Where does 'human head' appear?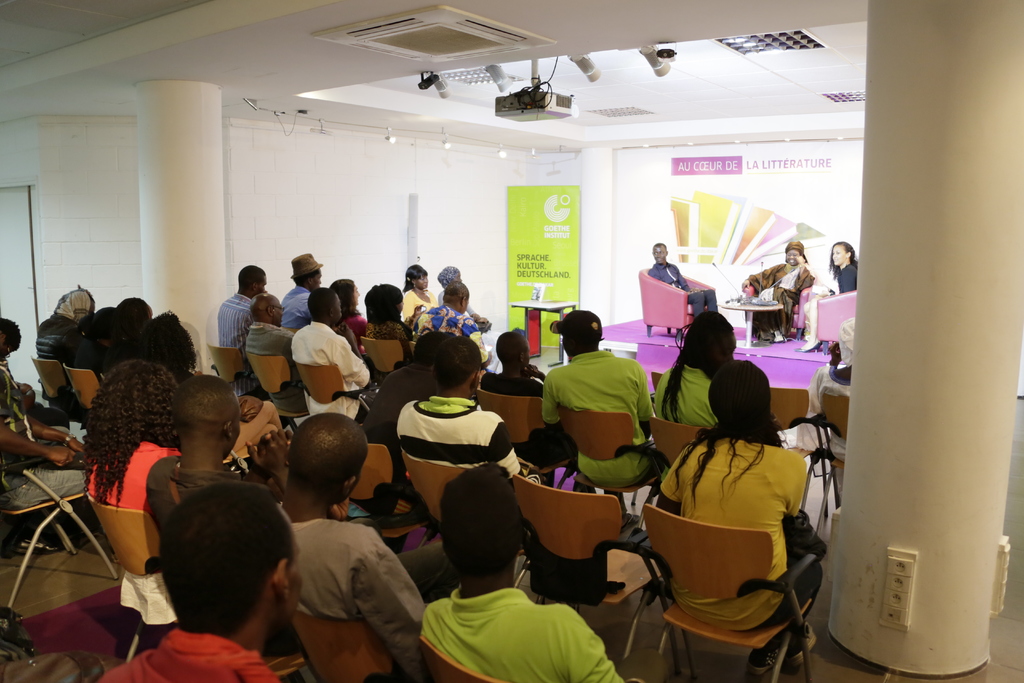
Appears at (253, 290, 284, 325).
